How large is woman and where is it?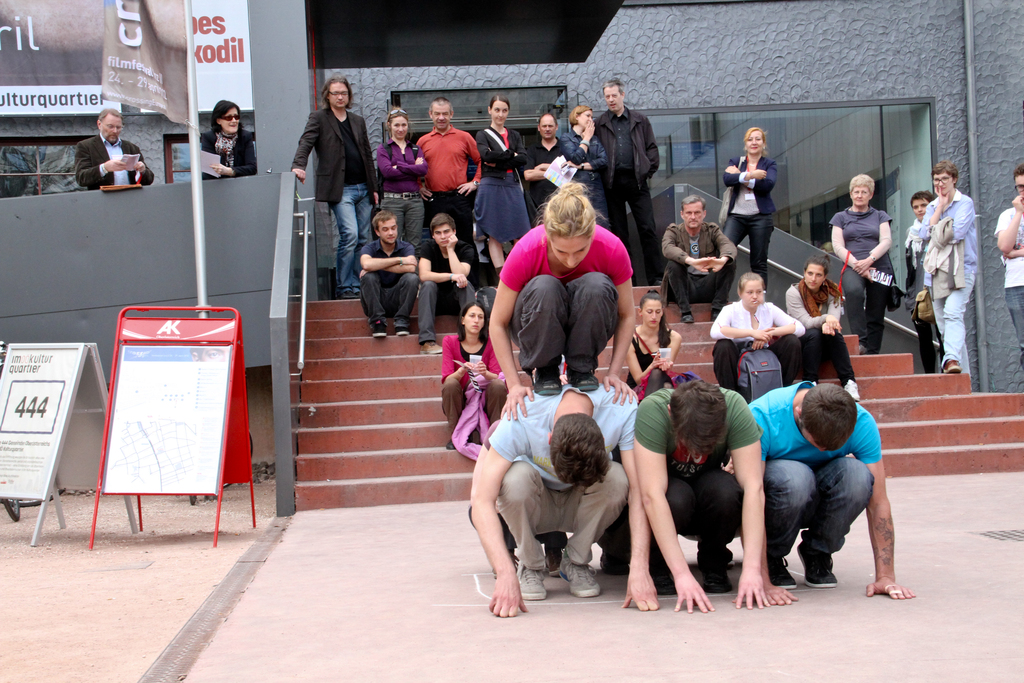
Bounding box: bbox(474, 95, 532, 274).
